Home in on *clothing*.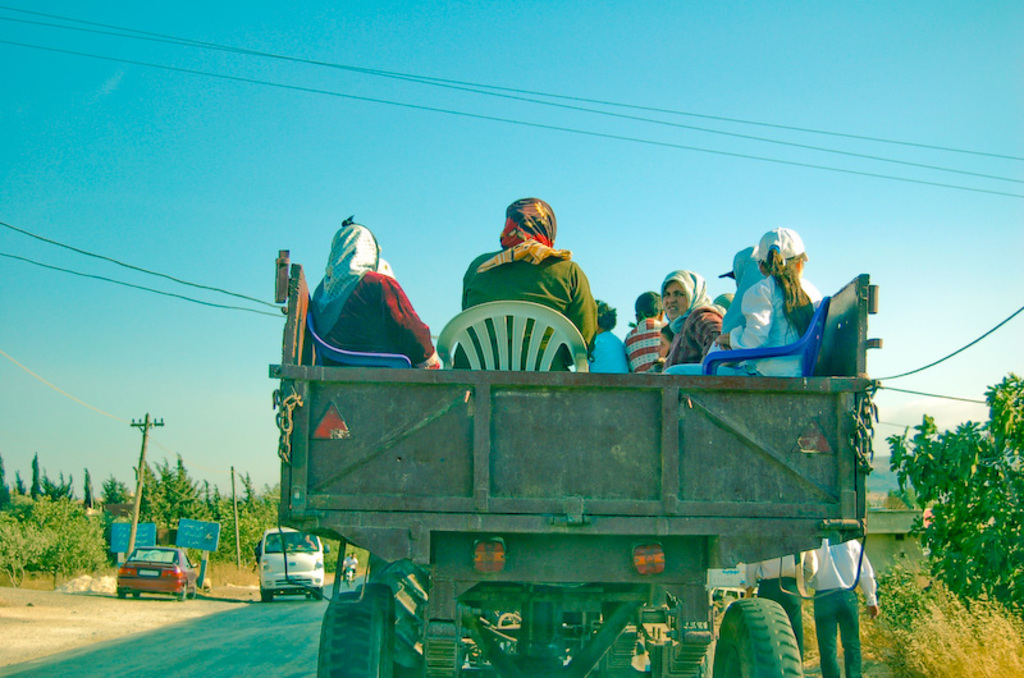
Homed in at 710,237,762,347.
